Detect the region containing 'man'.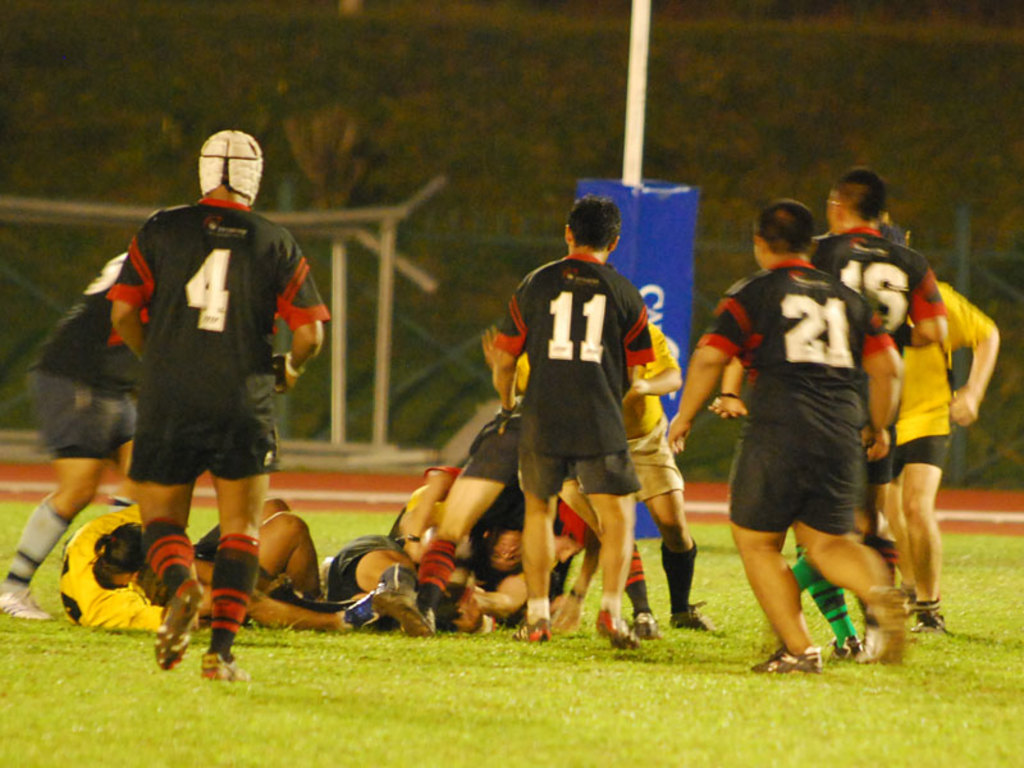
486,193,650,645.
